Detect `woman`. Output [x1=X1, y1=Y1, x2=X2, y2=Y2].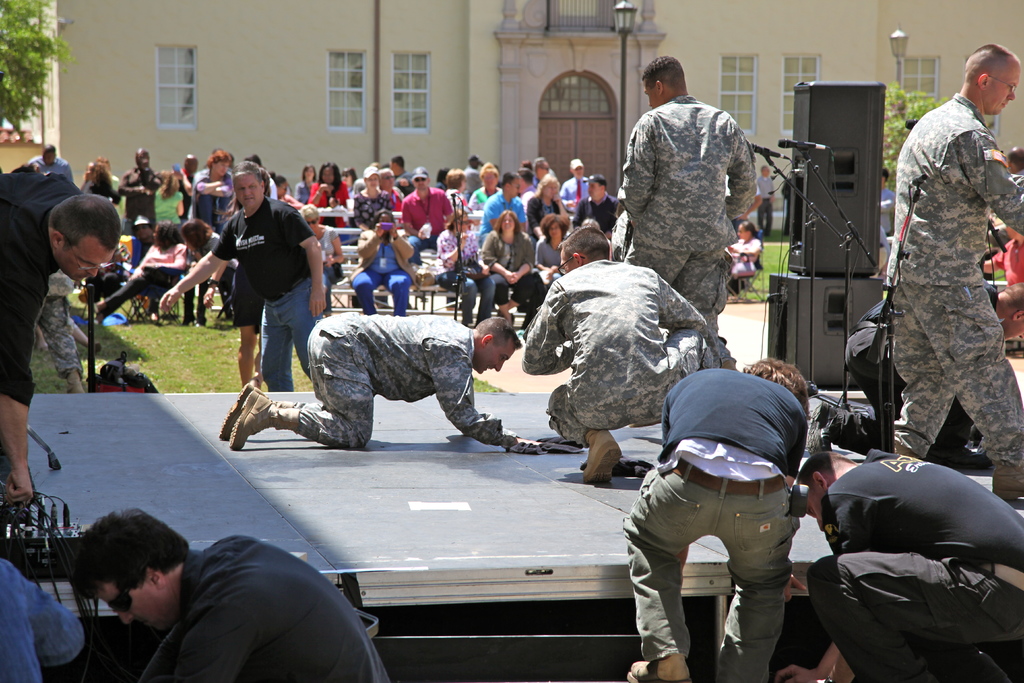
[x1=354, y1=210, x2=413, y2=318].
